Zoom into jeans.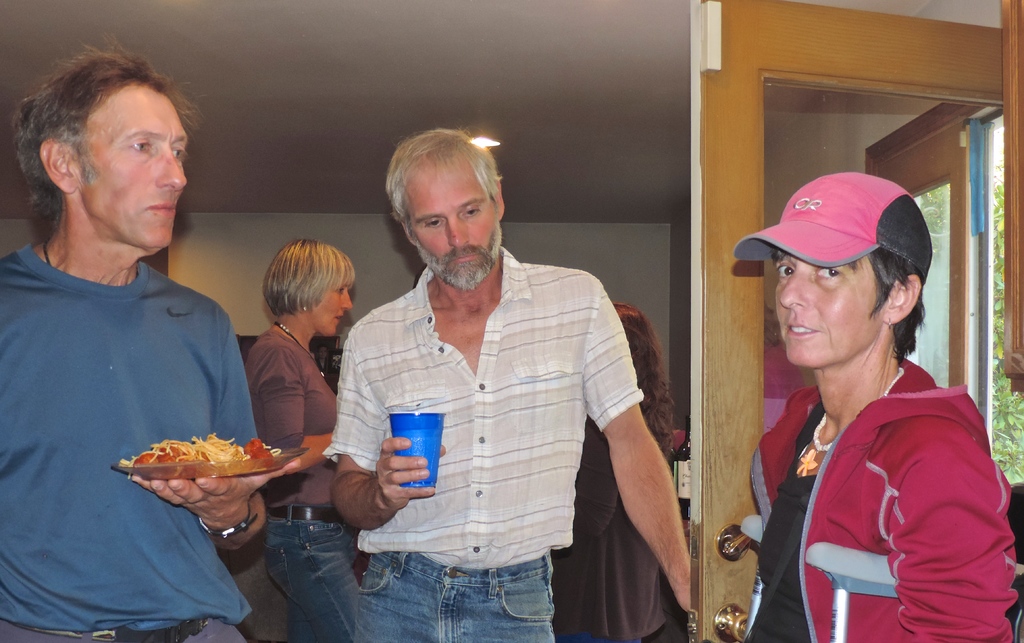
Zoom target: (x1=0, y1=618, x2=240, y2=642).
